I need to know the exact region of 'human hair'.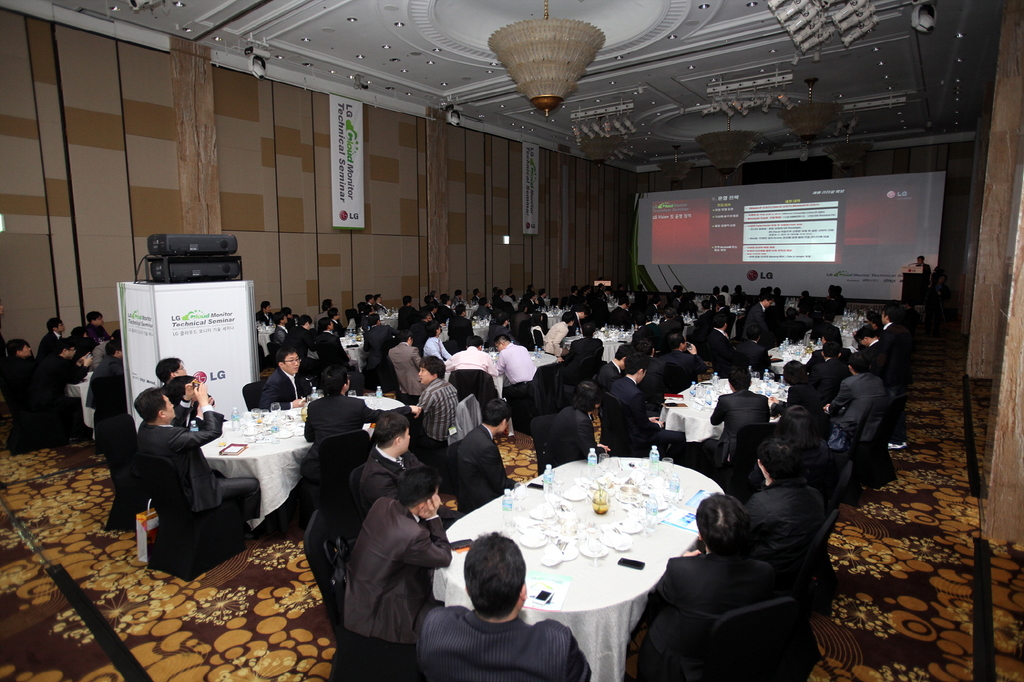
Region: l=458, t=547, r=534, b=622.
